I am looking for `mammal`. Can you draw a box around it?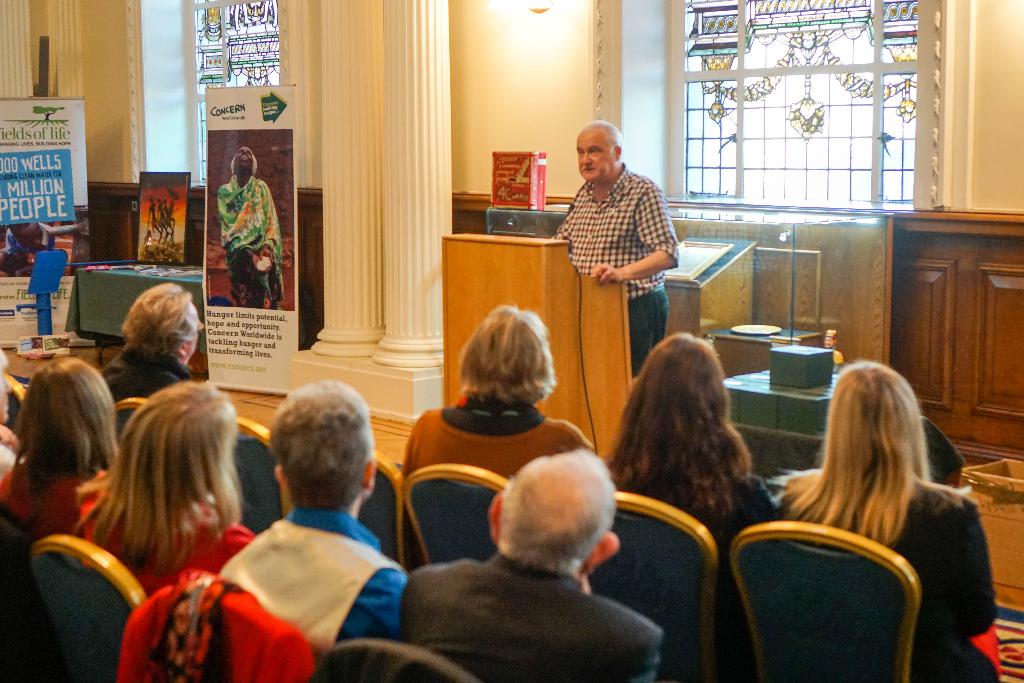
Sure, the bounding box is x1=603, y1=327, x2=781, y2=554.
